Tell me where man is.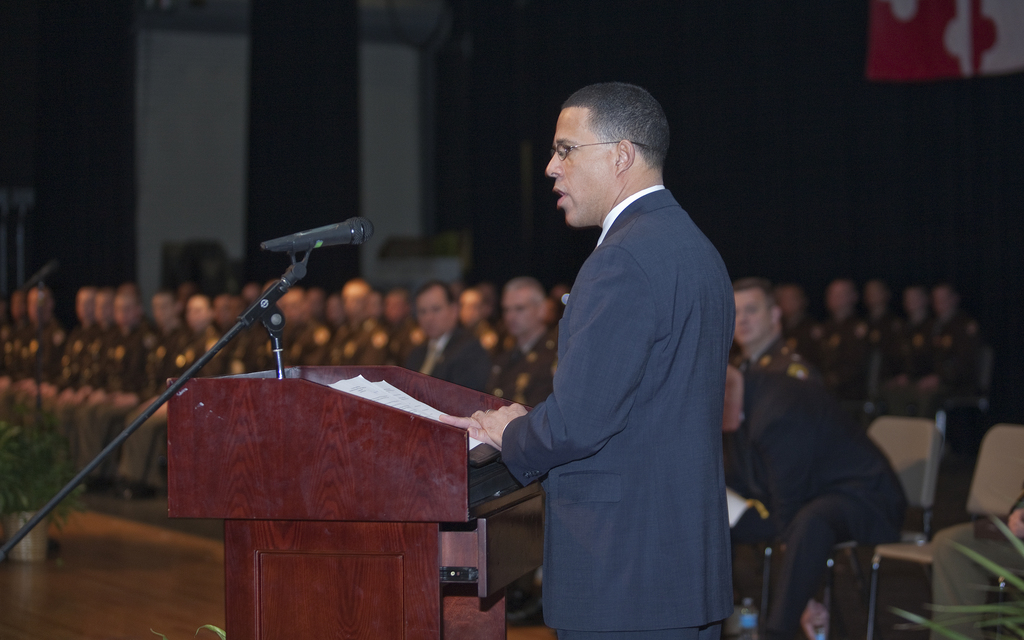
man is at x1=716 y1=340 x2=909 y2=639.
